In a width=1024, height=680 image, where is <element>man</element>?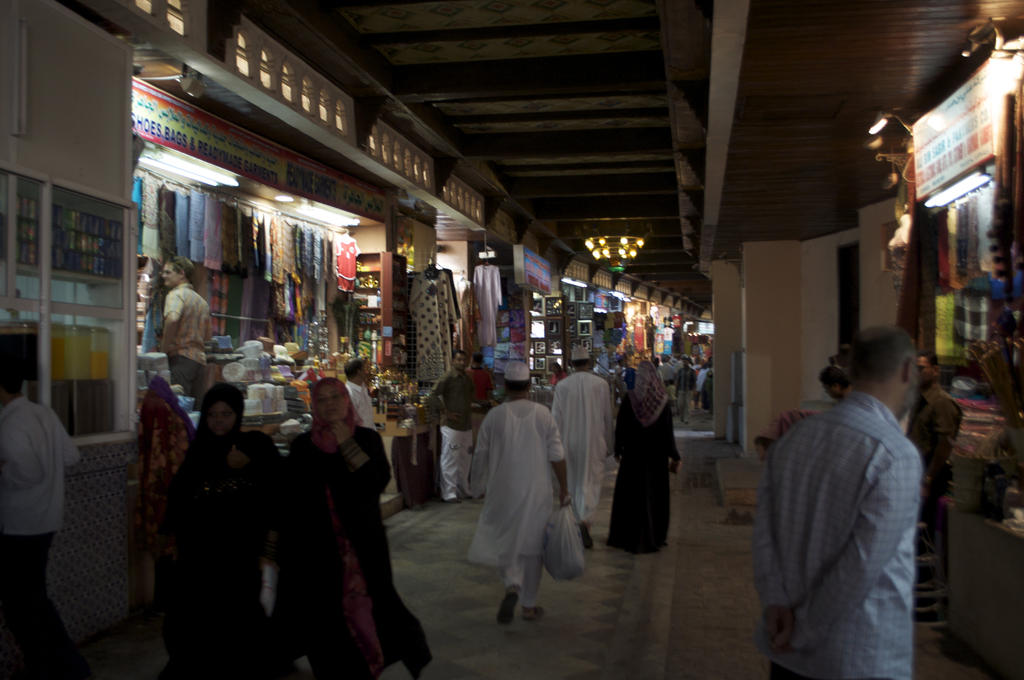
bbox=(3, 360, 79, 679).
